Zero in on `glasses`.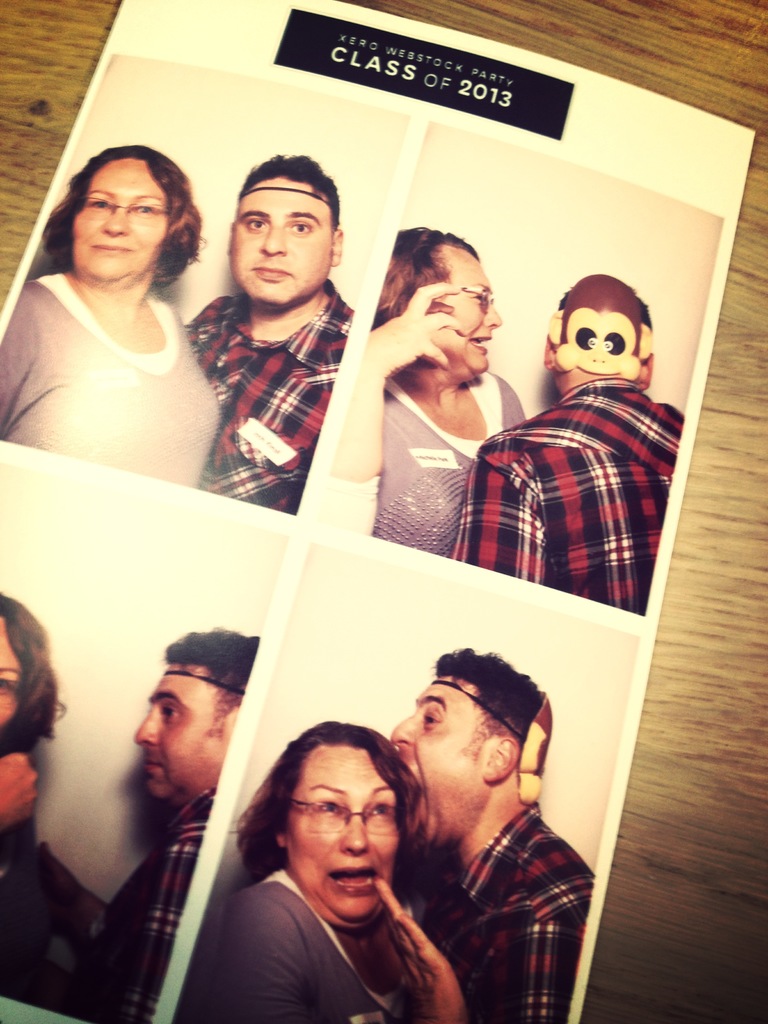
Zeroed in: locate(284, 797, 408, 834).
